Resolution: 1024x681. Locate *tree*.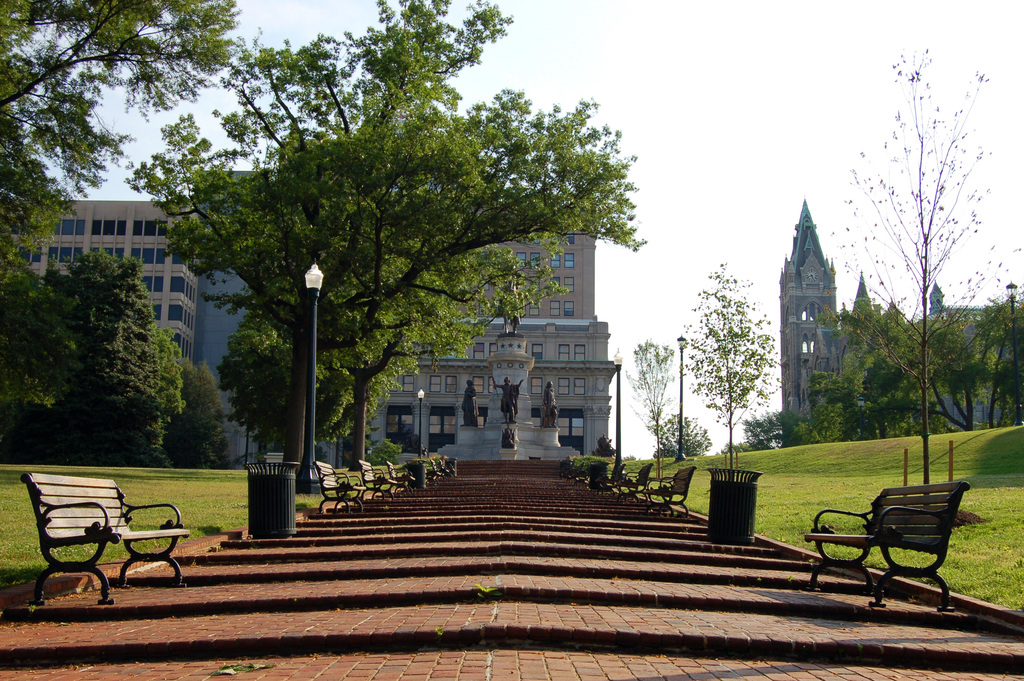
29, 243, 187, 459.
